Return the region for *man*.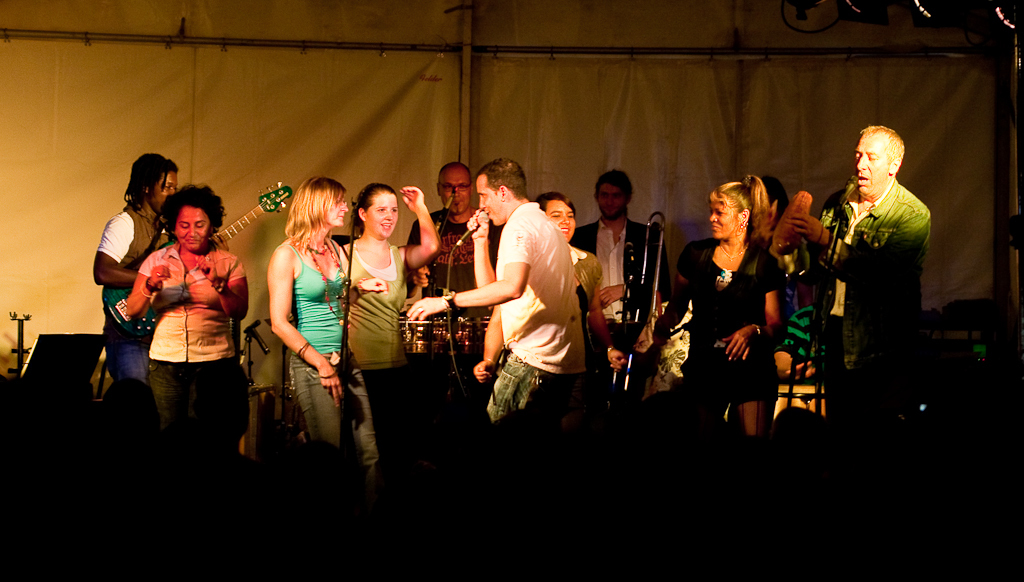
select_region(406, 159, 589, 450).
